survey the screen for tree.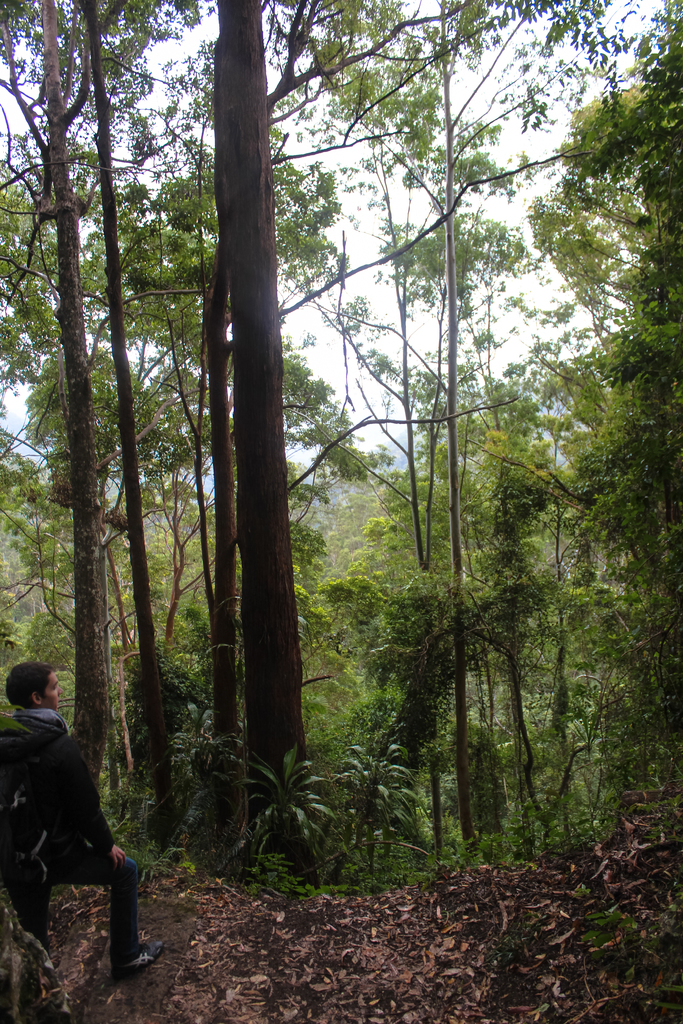
Survey found: {"x1": 95, "y1": 0, "x2": 561, "y2": 892}.
